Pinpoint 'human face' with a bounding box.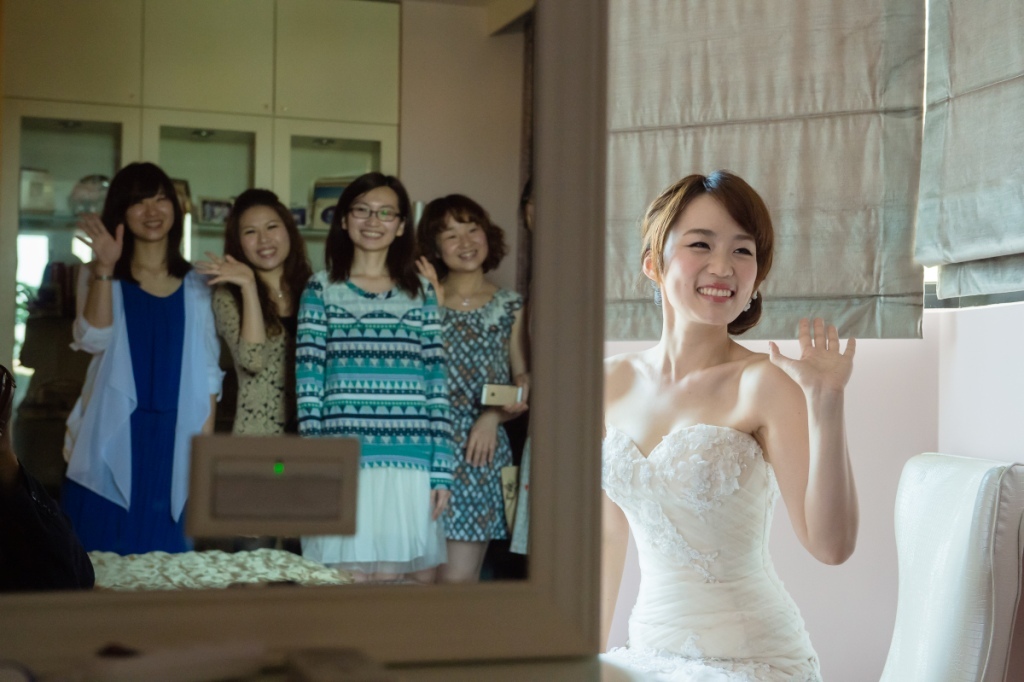
bbox=(122, 188, 177, 240).
